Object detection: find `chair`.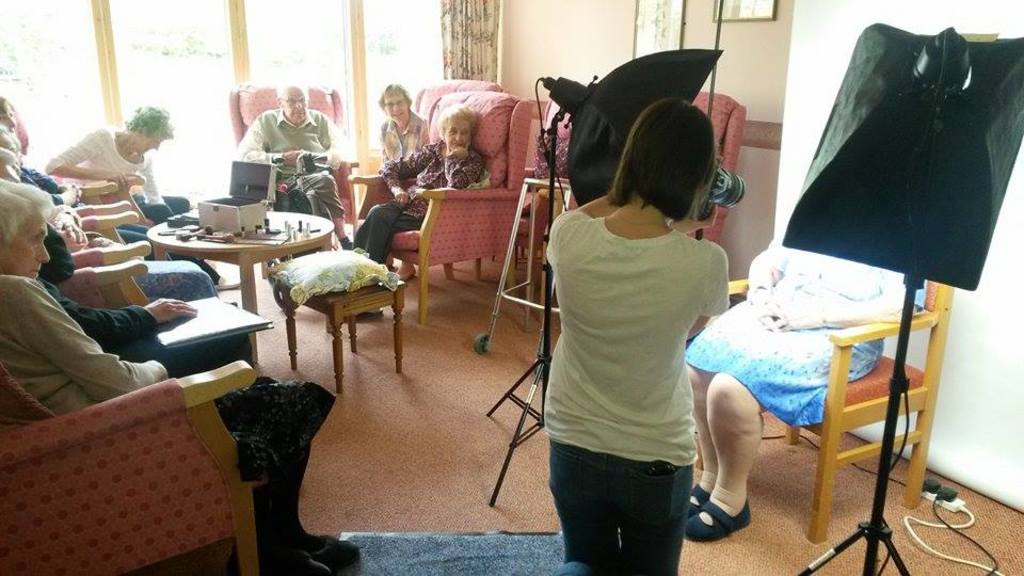
x1=724, y1=227, x2=964, y2=569.
